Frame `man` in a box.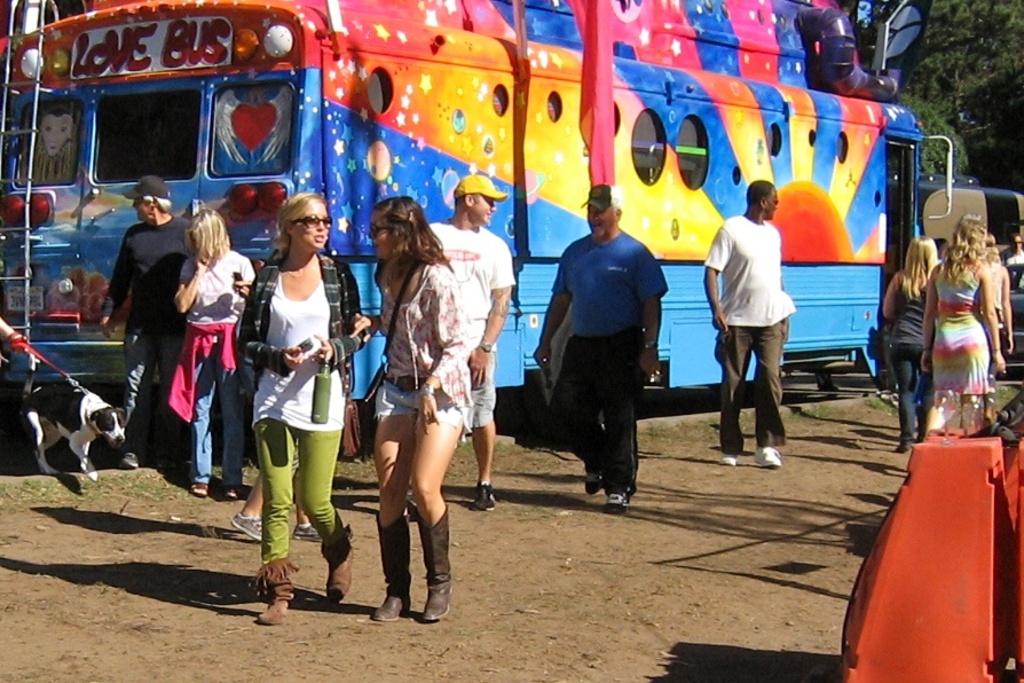
[x1=428, y1=168, x2=513, y2=518].
